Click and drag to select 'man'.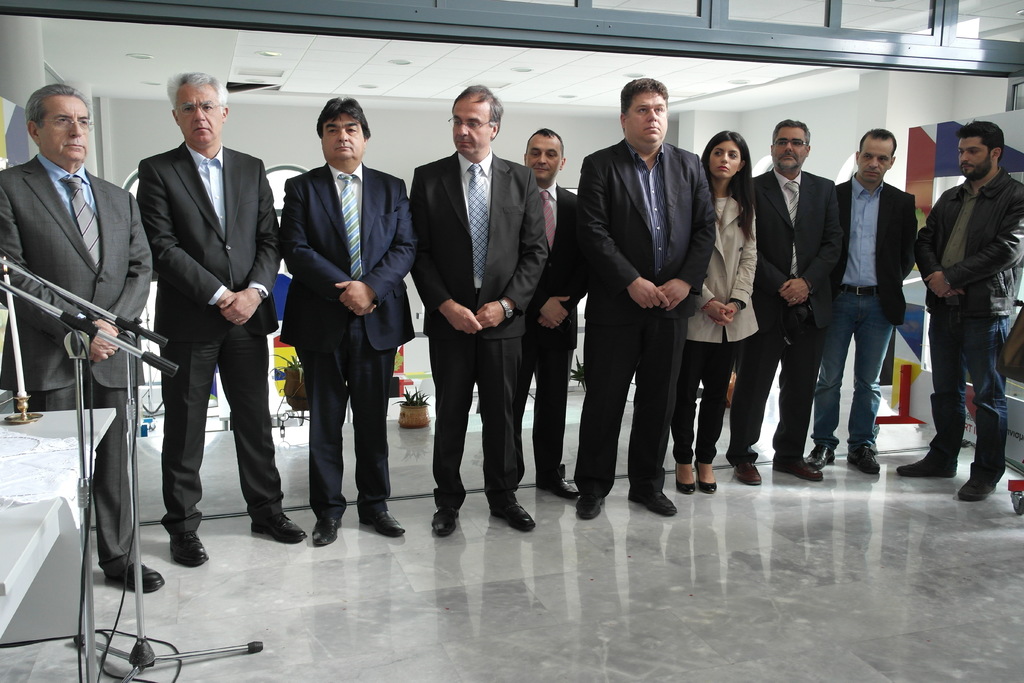
Selection: (906, 120, 1023, 509).
